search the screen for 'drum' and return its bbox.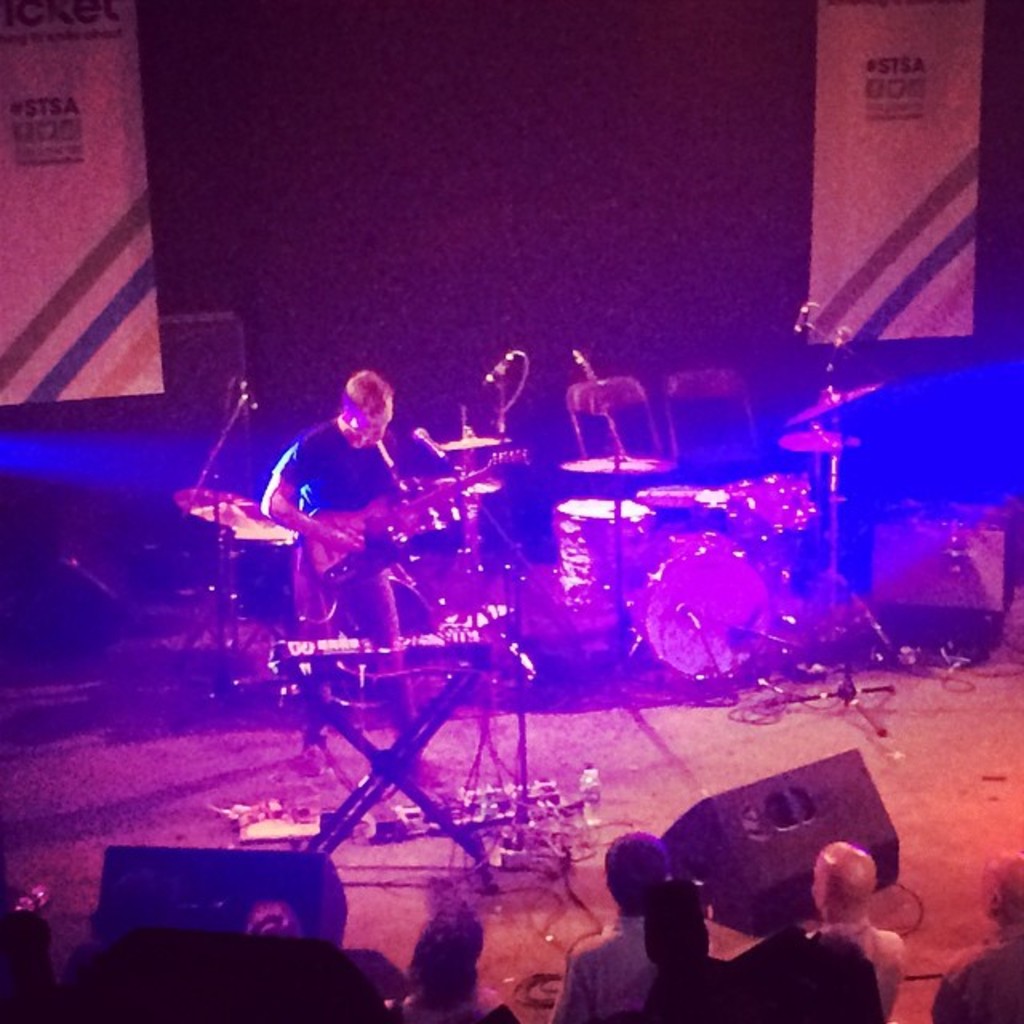
Found: 643:533:787:677.
